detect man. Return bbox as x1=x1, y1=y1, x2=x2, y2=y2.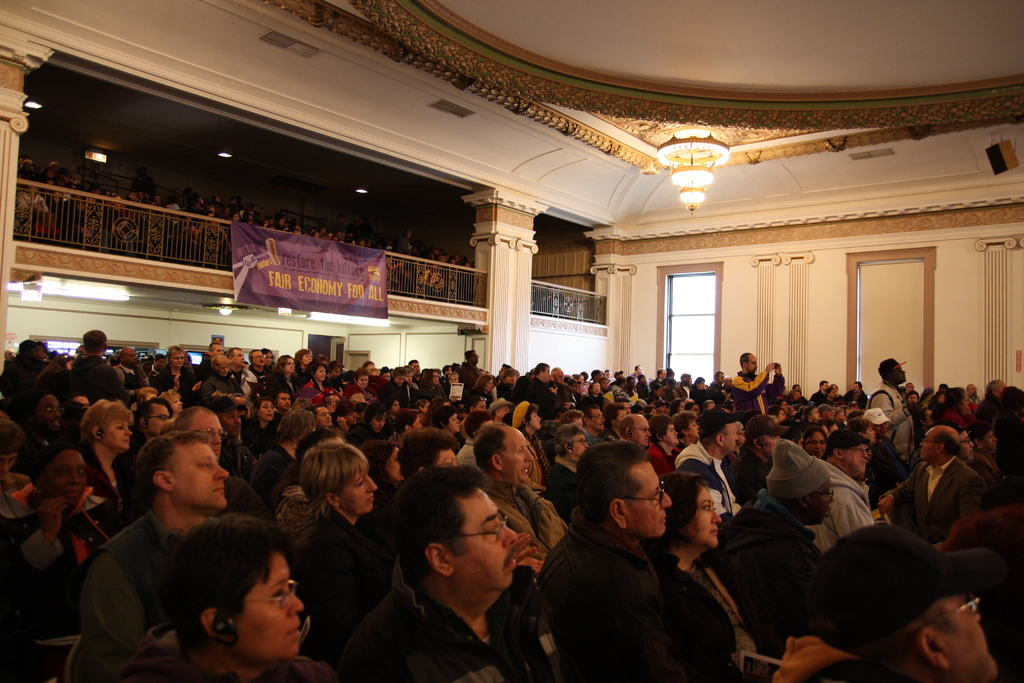
x1=217, y1=409, x2=256, y2=475.
